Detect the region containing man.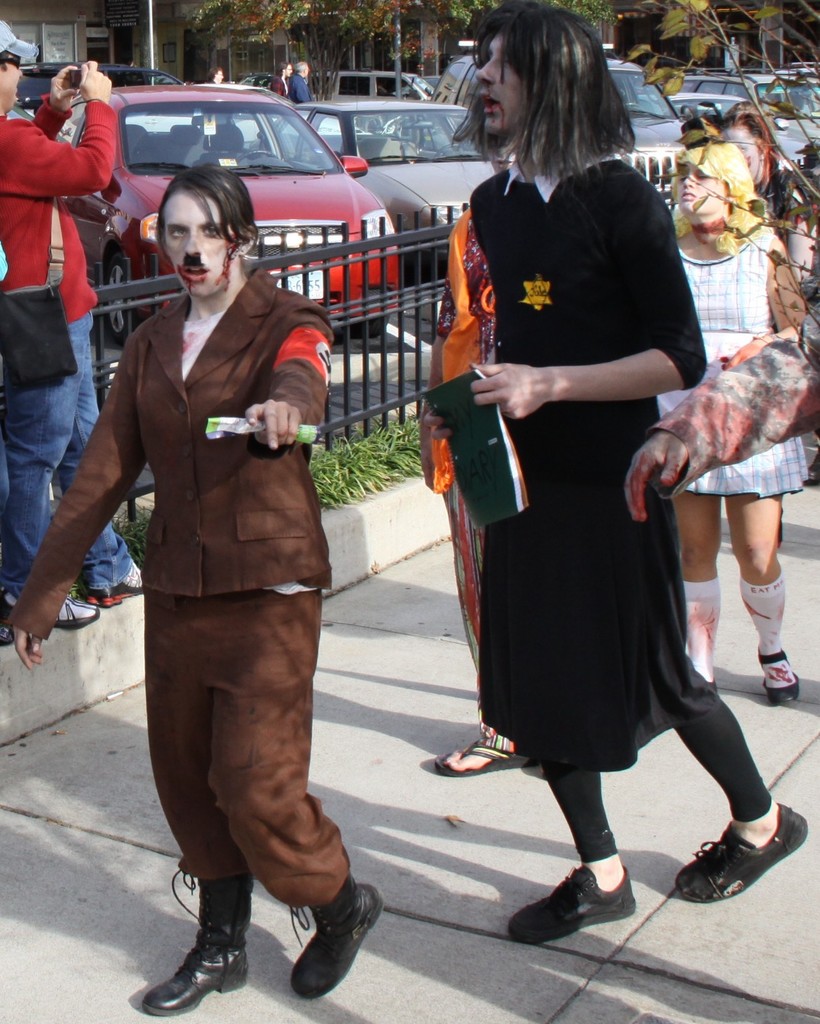
(432, 20, 741, 873).
